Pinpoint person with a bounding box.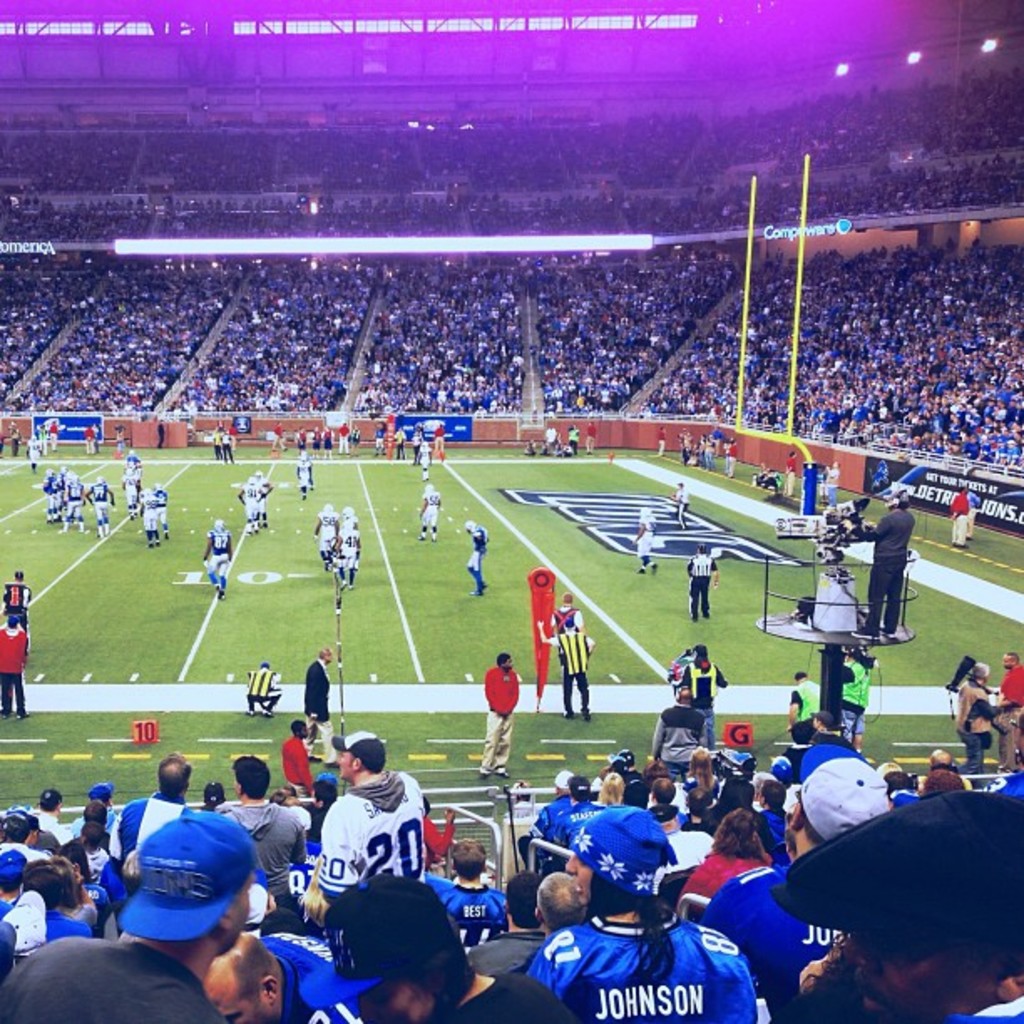
crop(954, 484, 974, 540).
